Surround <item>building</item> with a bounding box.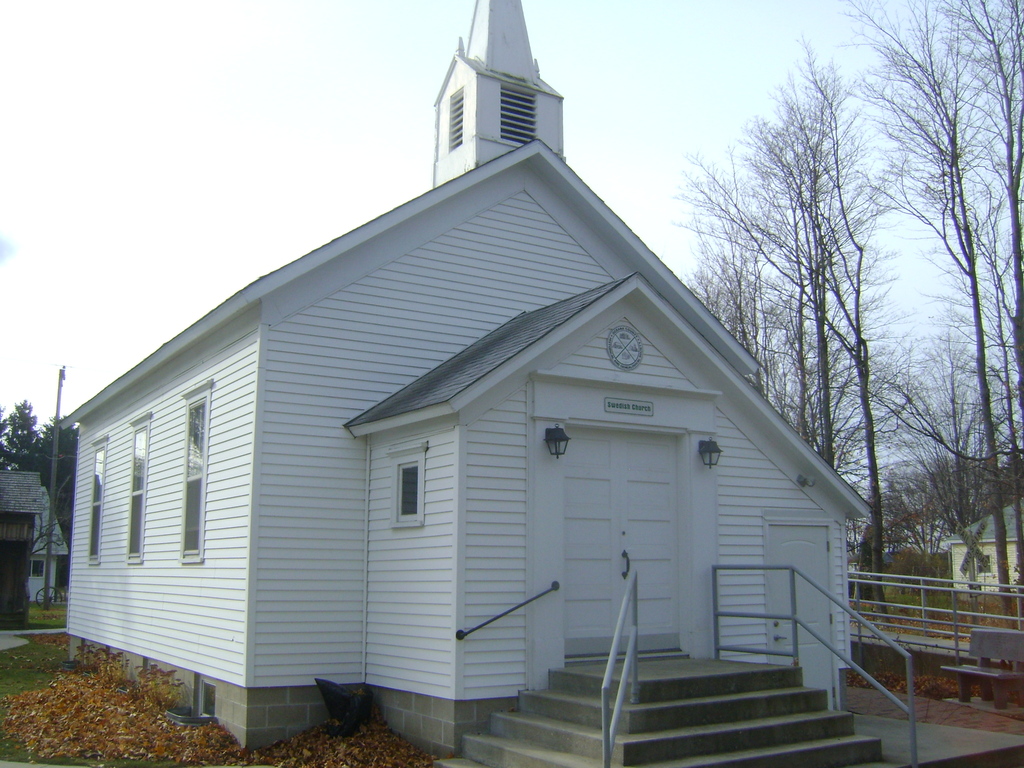
x1=0 y1=470 x2=40 y2=630.
